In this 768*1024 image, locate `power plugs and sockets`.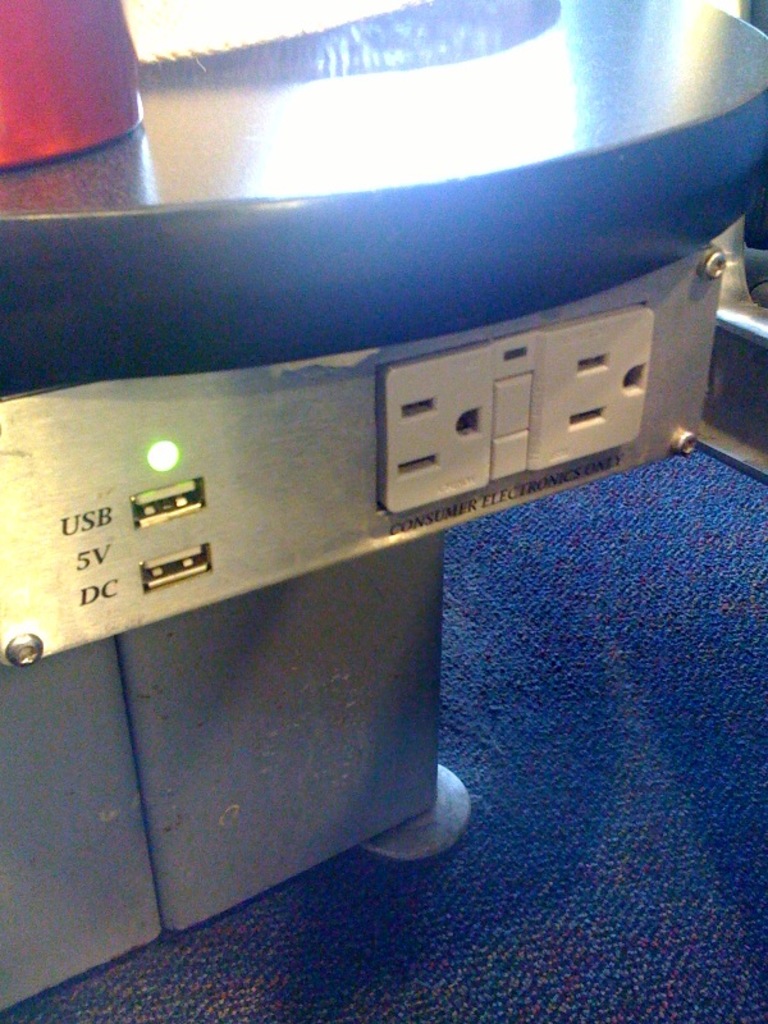
Bounding box: 120/466/212/602.
